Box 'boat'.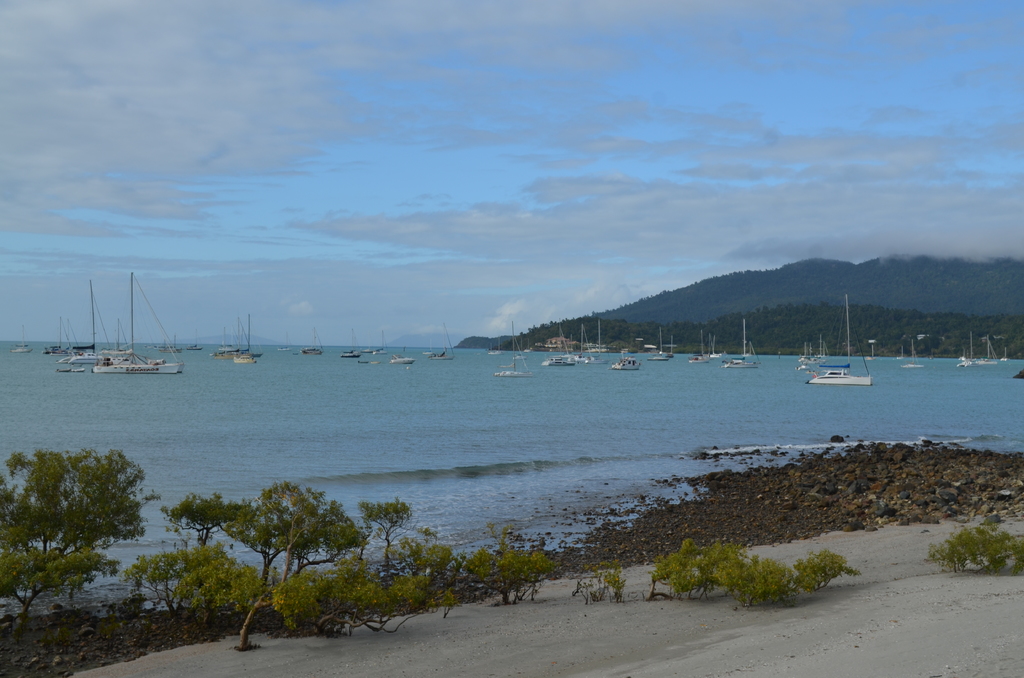
808:290:875:384.
